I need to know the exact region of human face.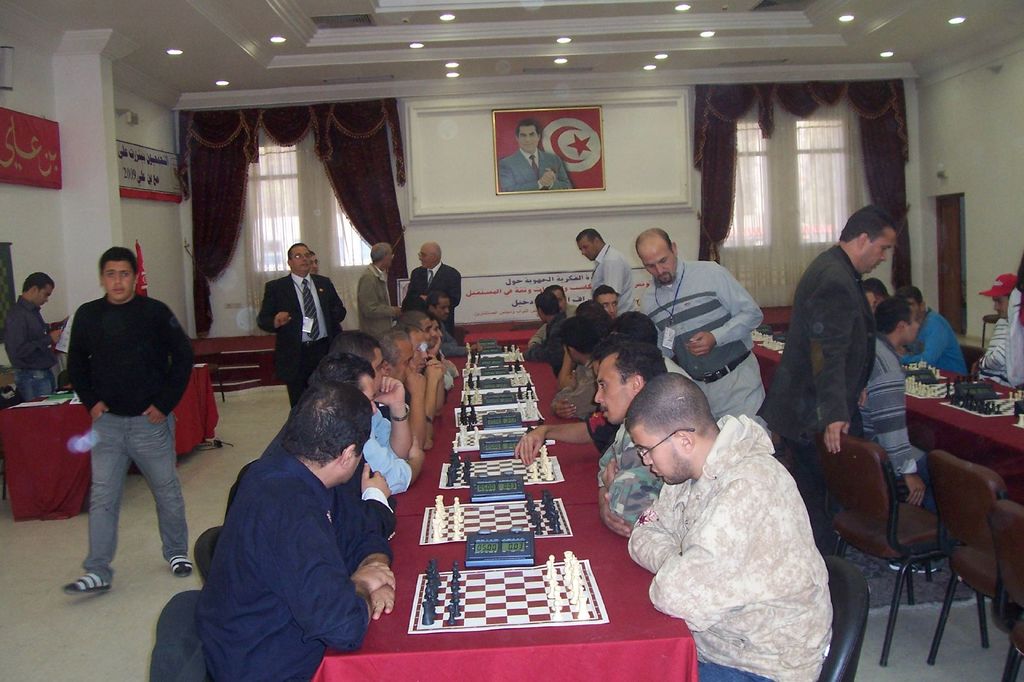
Region: [left=386, top=248, right=394, bottom=266].
